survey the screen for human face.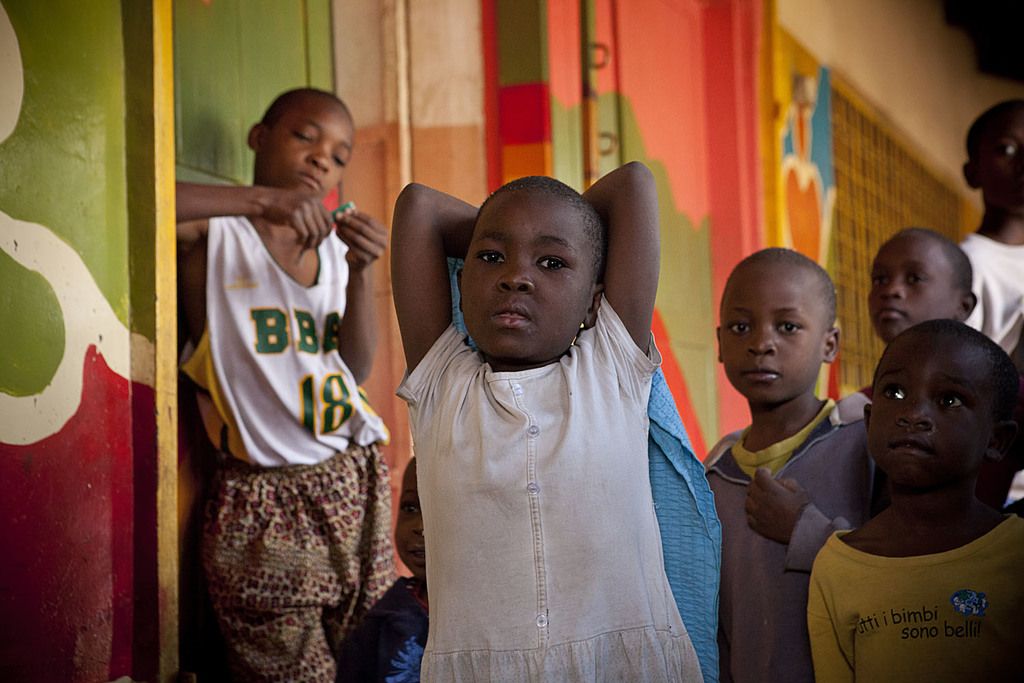
Survey found: bbox(461, 189, 592, 358).
